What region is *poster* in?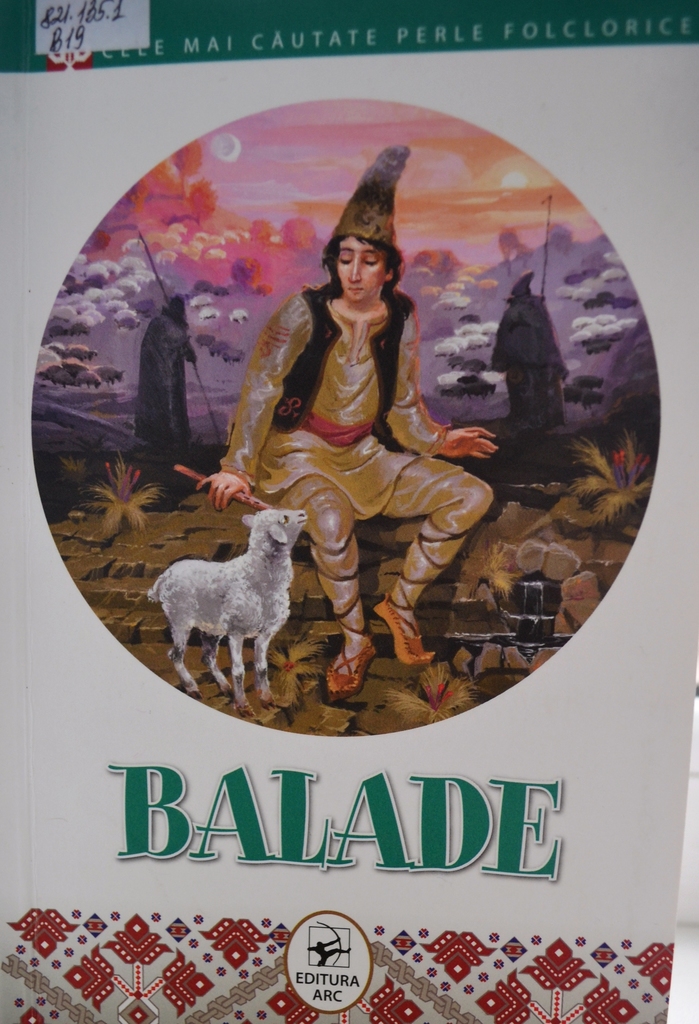
l=0, t=0, r=698, b=1023.
